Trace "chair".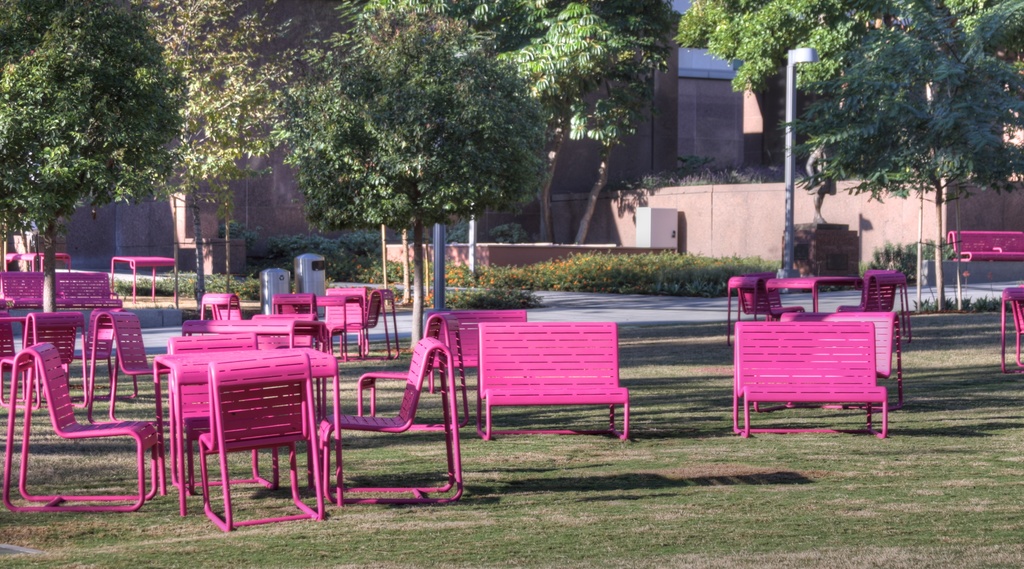
Traced to left=412, top=318, right=468, bottom=399.
